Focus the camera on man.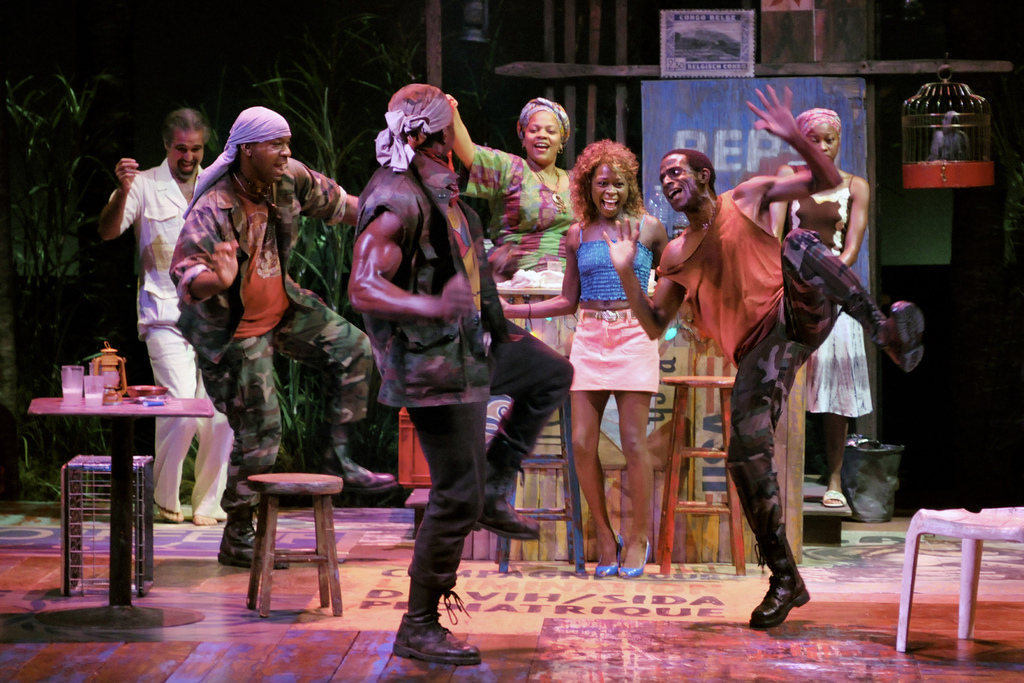
Focus region: [598,81,929,627].
